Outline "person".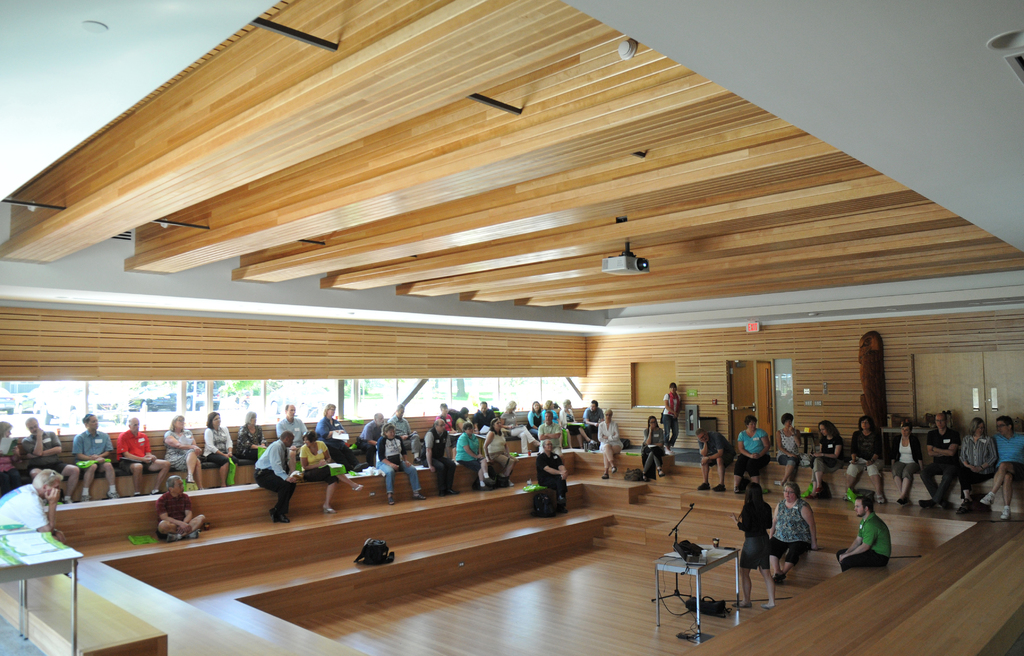
Outline: [left=735, top=483, right=781, bottom=605].
